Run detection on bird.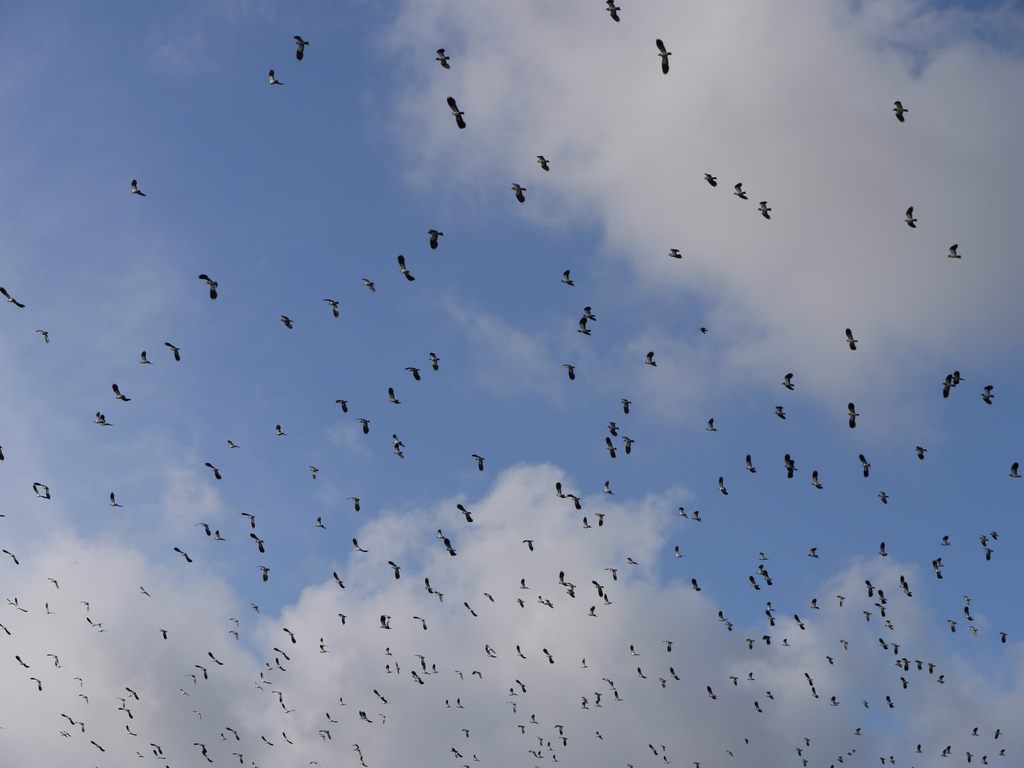
Result: (x1=345, y1=493, x2=364, y2=516).
